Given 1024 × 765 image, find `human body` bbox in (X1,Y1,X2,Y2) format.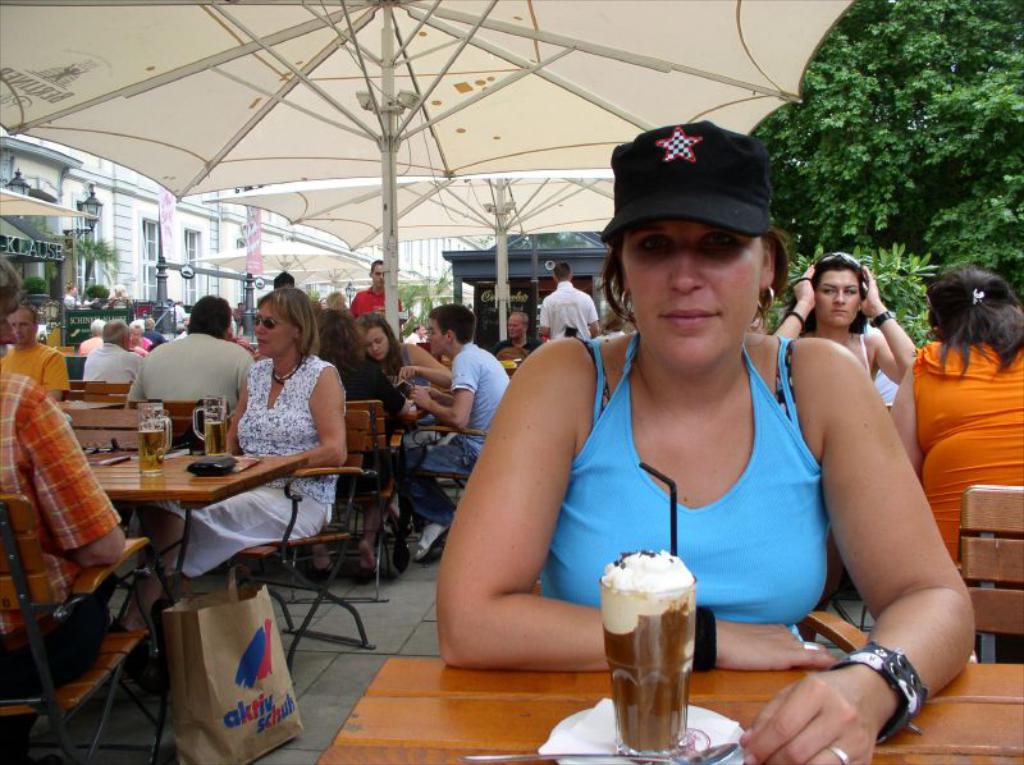
(541,281,600,330).
